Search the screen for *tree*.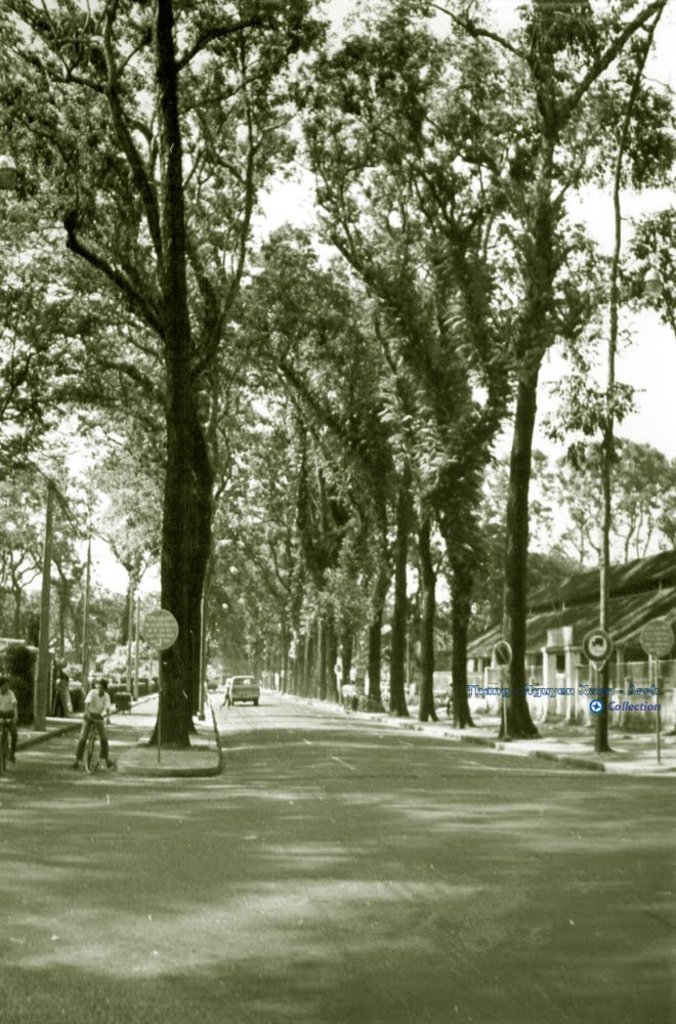
Found at {"x1": 594, "y1": 434, "x2": 675, "y2": 562}.
